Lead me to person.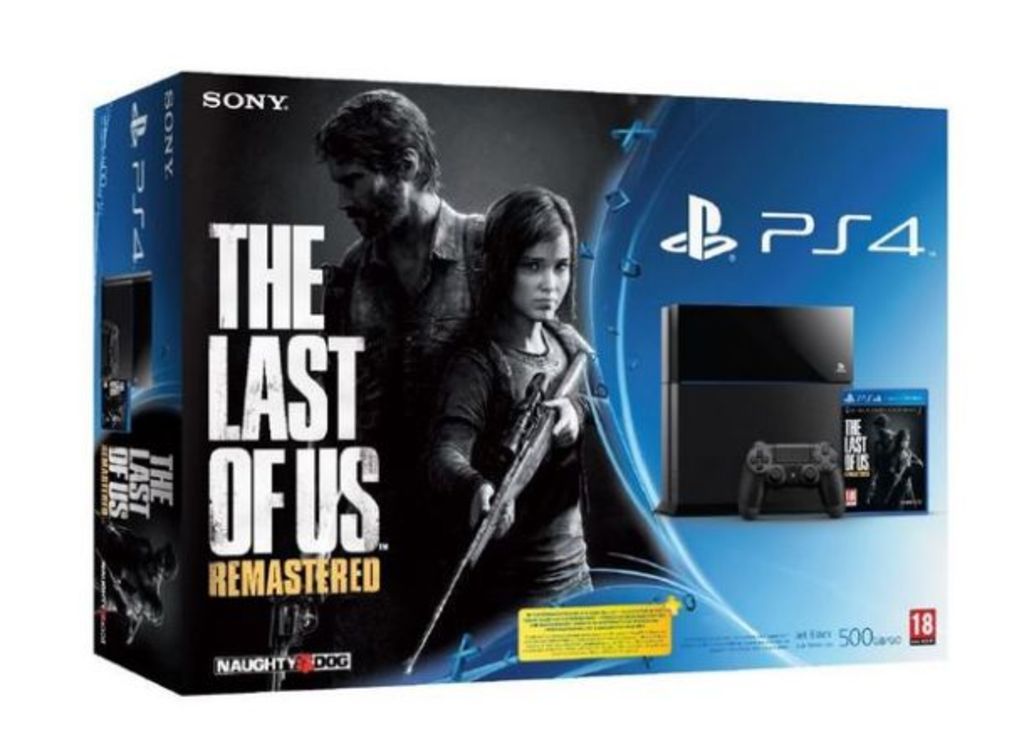
Lead to x1=423, y1=185, x2=618, y2=673.
